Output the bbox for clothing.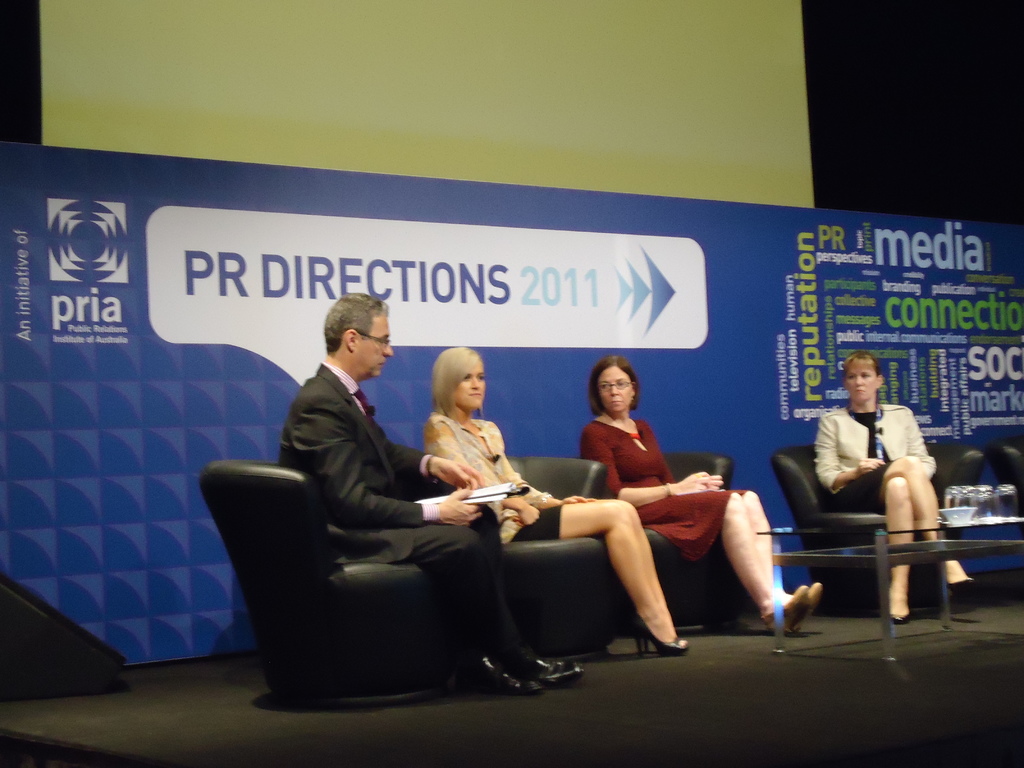
<box>420,413,578,554</box>.
